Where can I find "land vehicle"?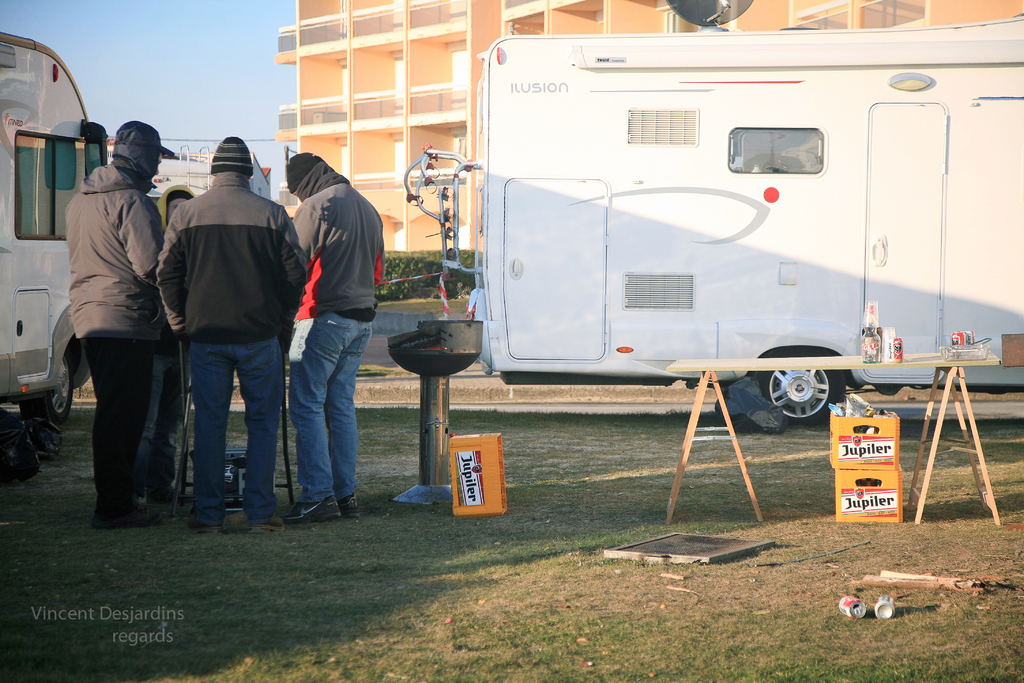
You can find it at crop(0, 31, 110, 424).
